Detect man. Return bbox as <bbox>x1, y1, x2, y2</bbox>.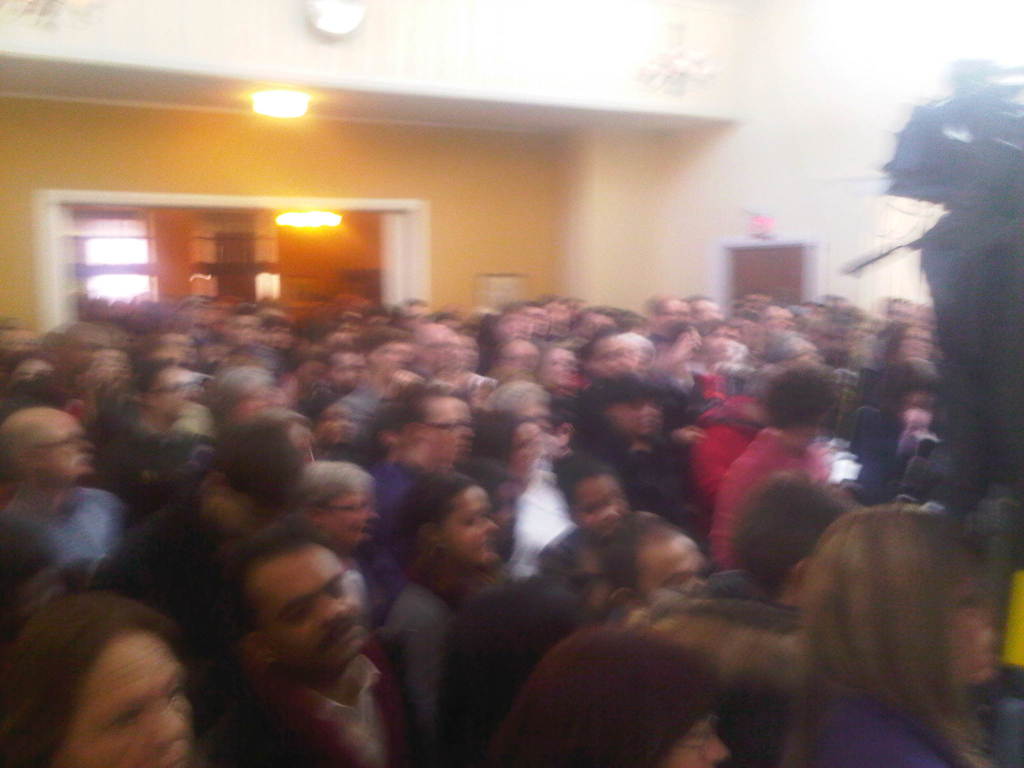
<bbox>467, 380, 578, 452</bbox>.
